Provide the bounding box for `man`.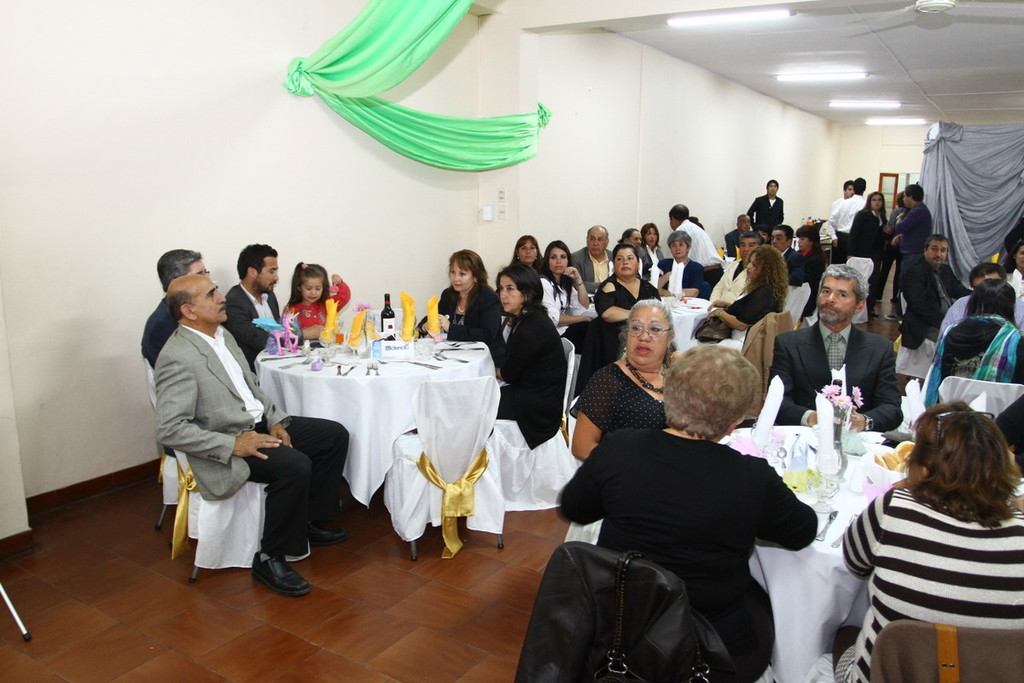
[x1=668, y1=203, x2=722, y2=301].
